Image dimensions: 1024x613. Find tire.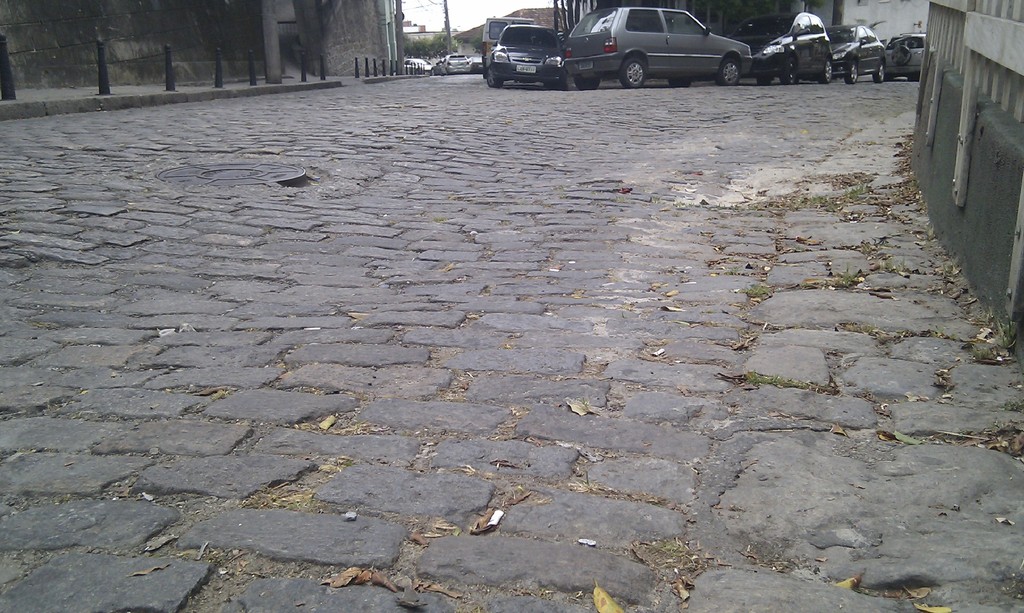
select_region(780, 58, 797, 84).
